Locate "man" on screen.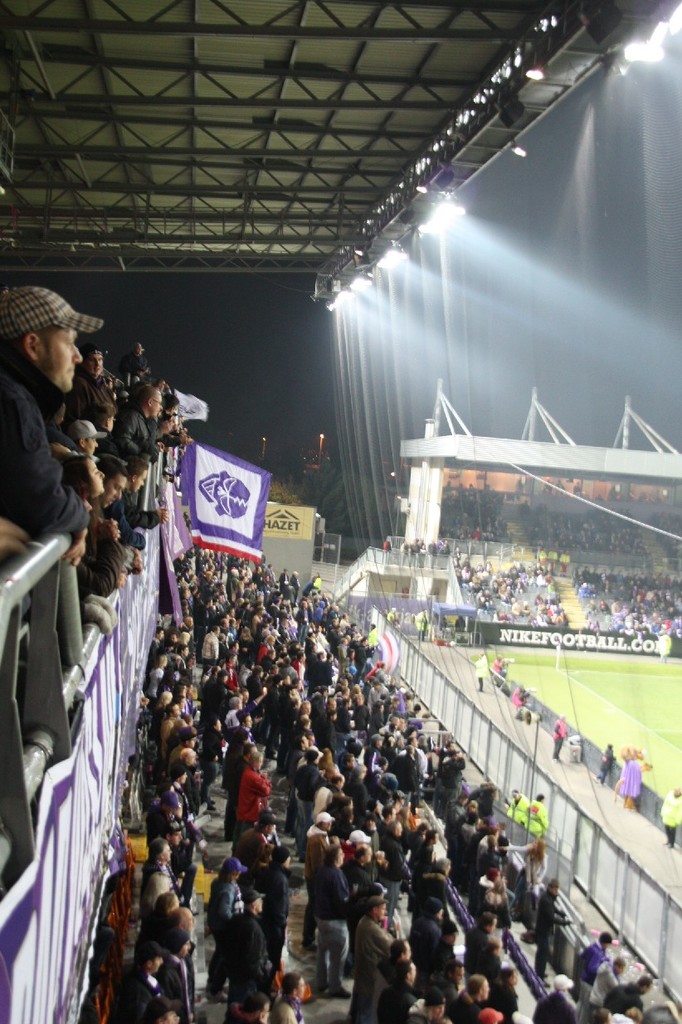
On screen at left=62, top=417, right=106, bottom=456.
